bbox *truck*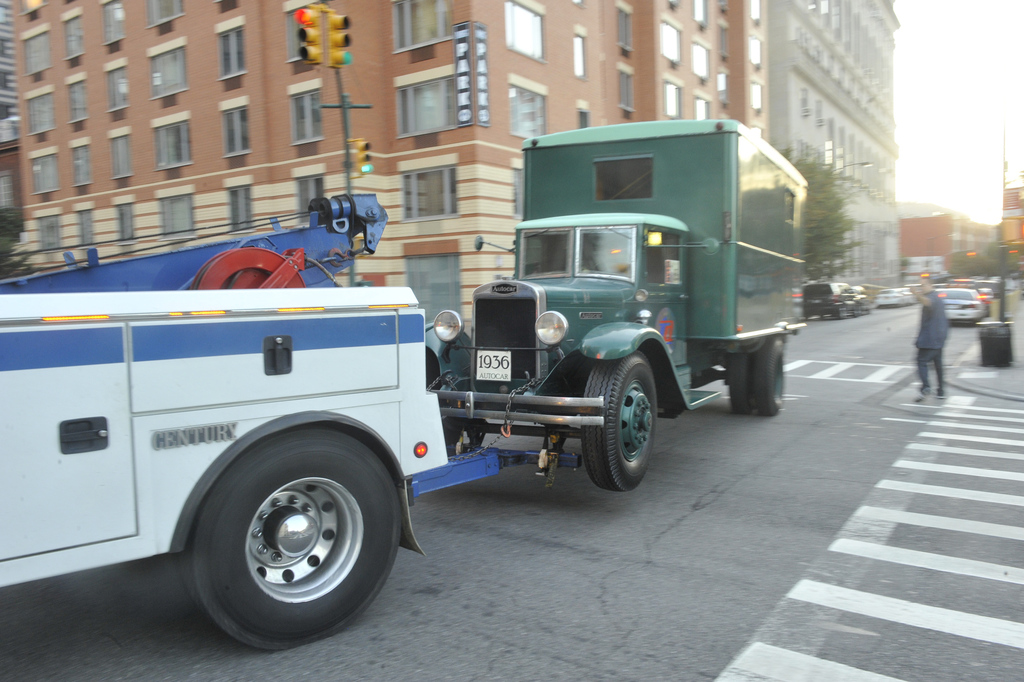
detection(0, 184, 509, 657)
